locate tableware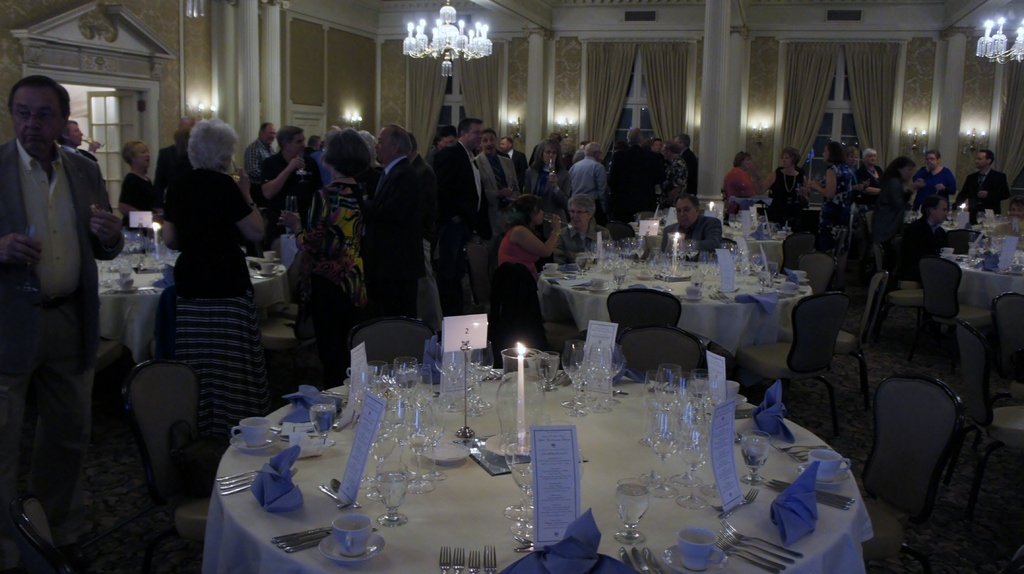
{"x1": 776, "y1": 441, "x2": 828, "y2": 452}
